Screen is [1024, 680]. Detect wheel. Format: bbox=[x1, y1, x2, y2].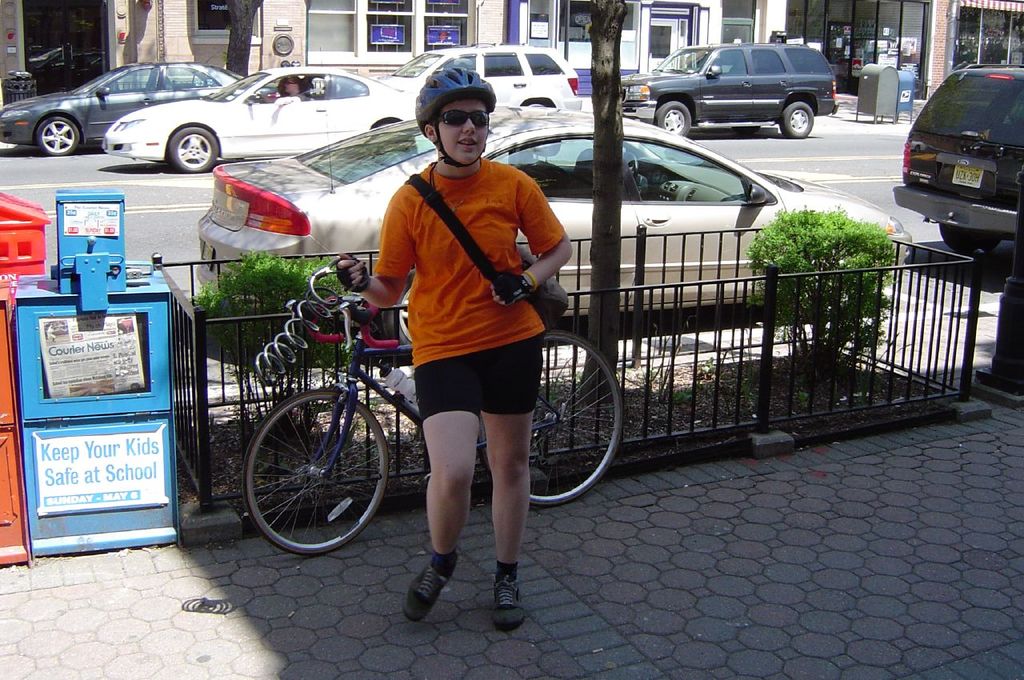
bbox=[480, 329, 622, 505].
